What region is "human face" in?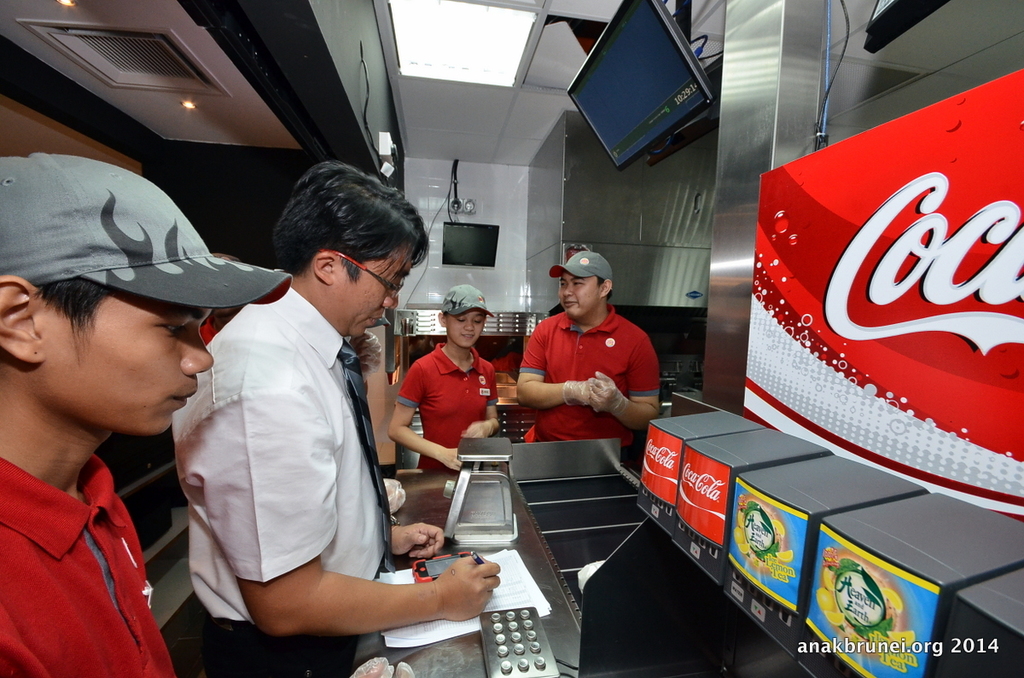
region(335, 246, 415, 340).
